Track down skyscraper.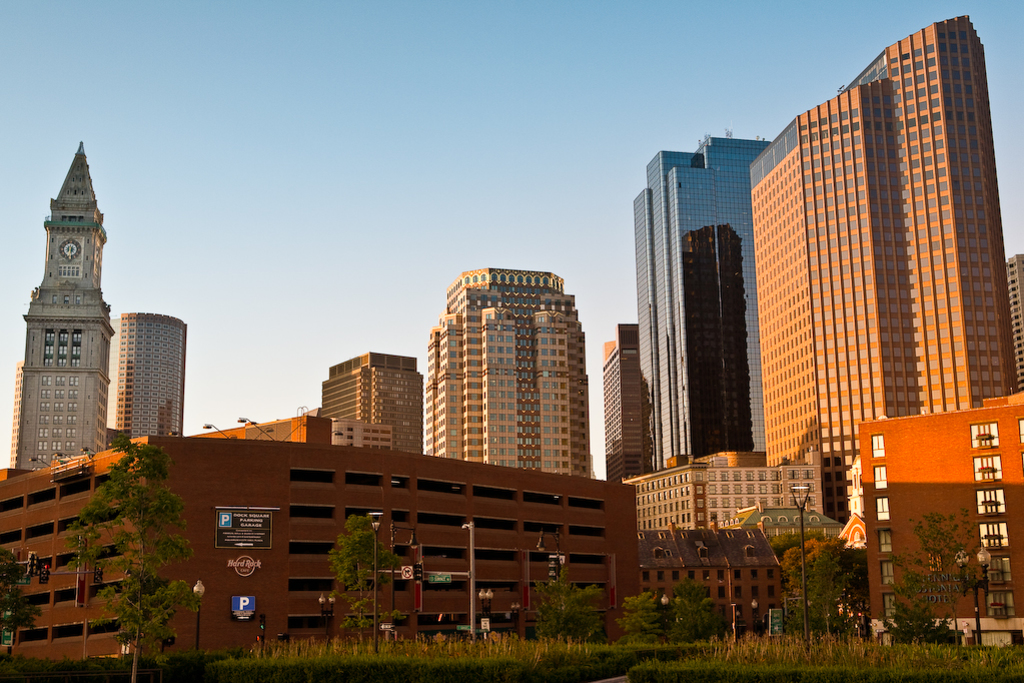
Tracked to x1=636 y1=131 x2=770 y2=468.
